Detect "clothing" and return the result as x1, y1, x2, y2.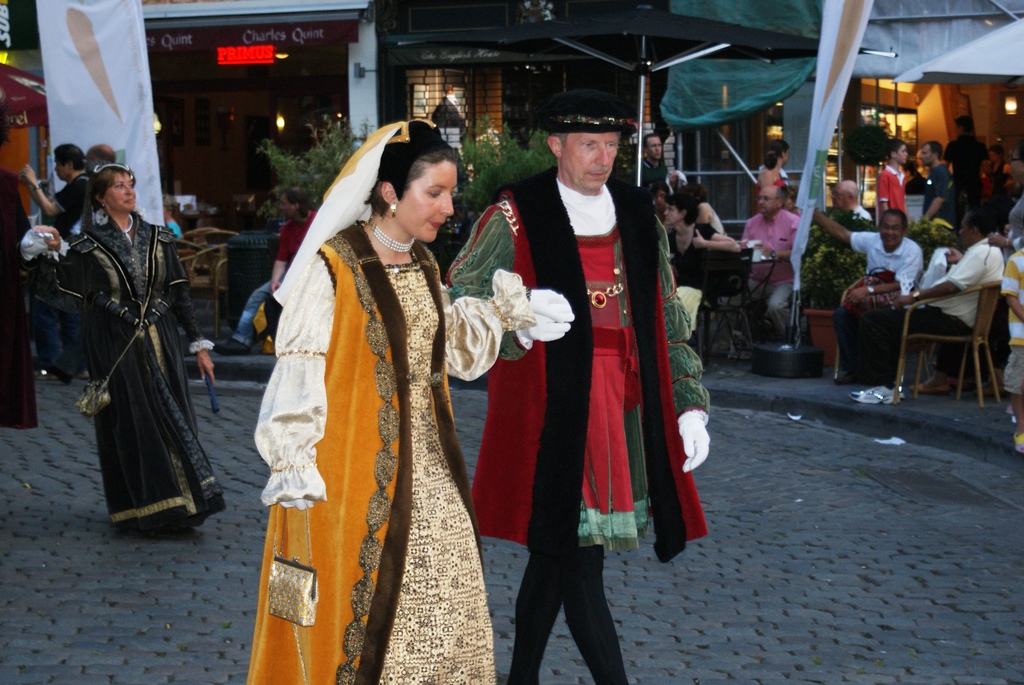
880, 163, 909, 224.
